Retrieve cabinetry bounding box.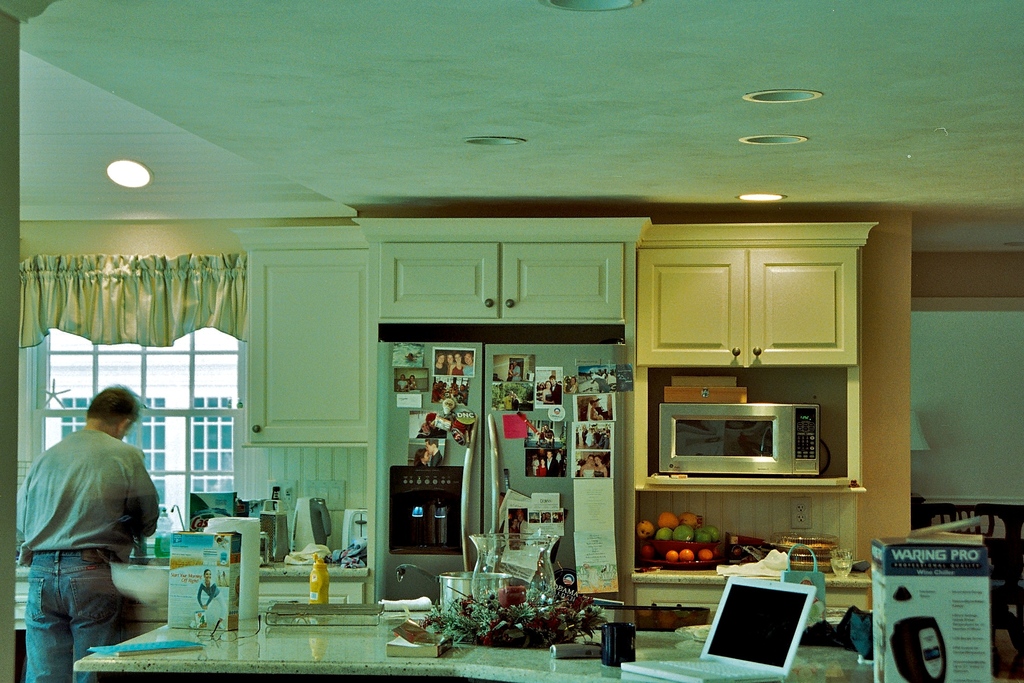
Bounding box: pyautogui.locateOnScreen(249, 247, 379, 445).
